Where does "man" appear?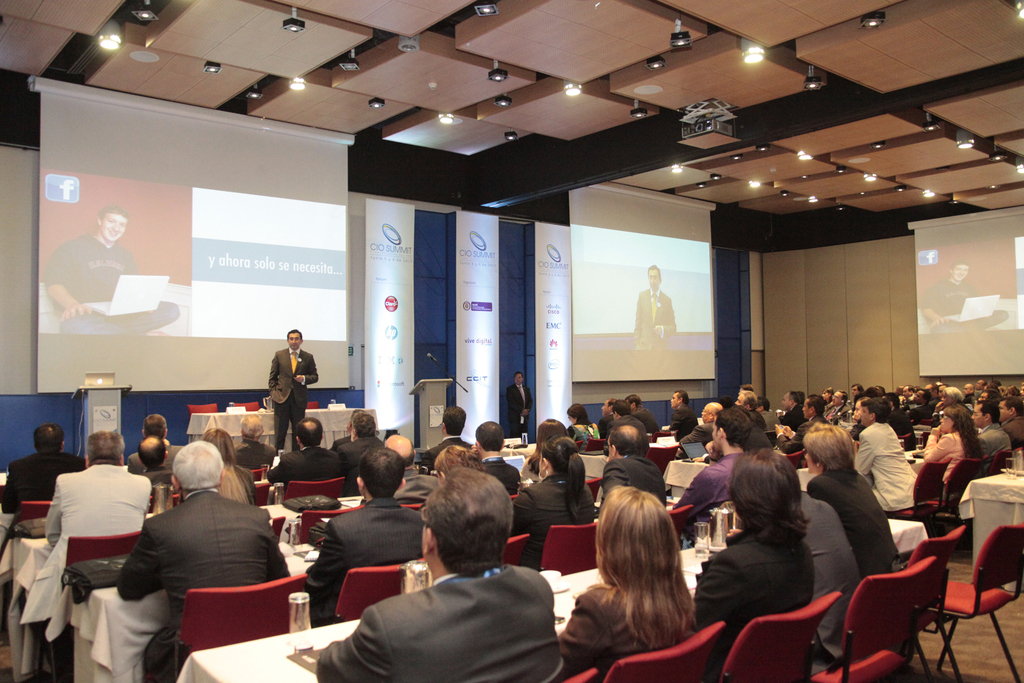
Appears at [left=44, top=432, right=154, bottom=549].
